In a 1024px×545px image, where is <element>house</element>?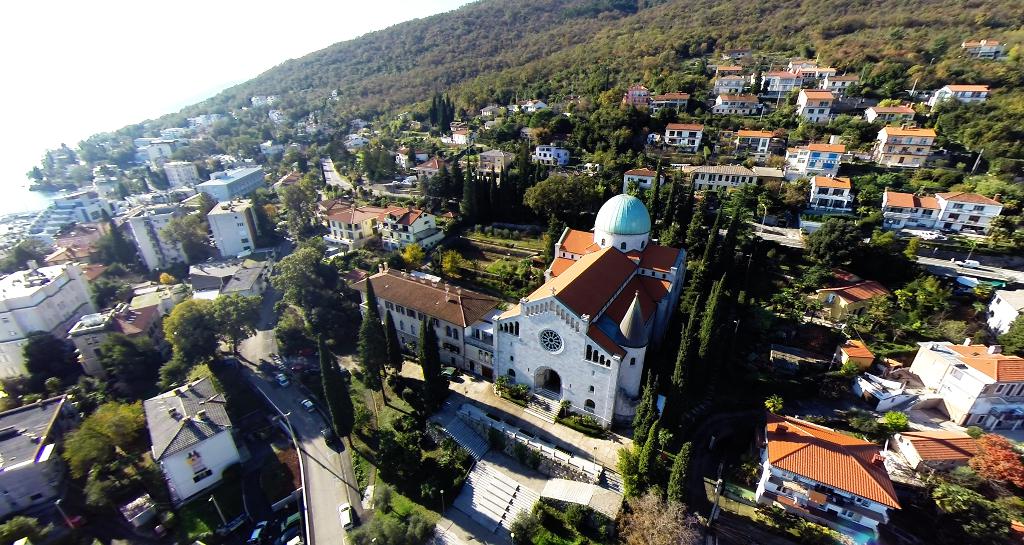
box=[139, 372, 252, 509].
